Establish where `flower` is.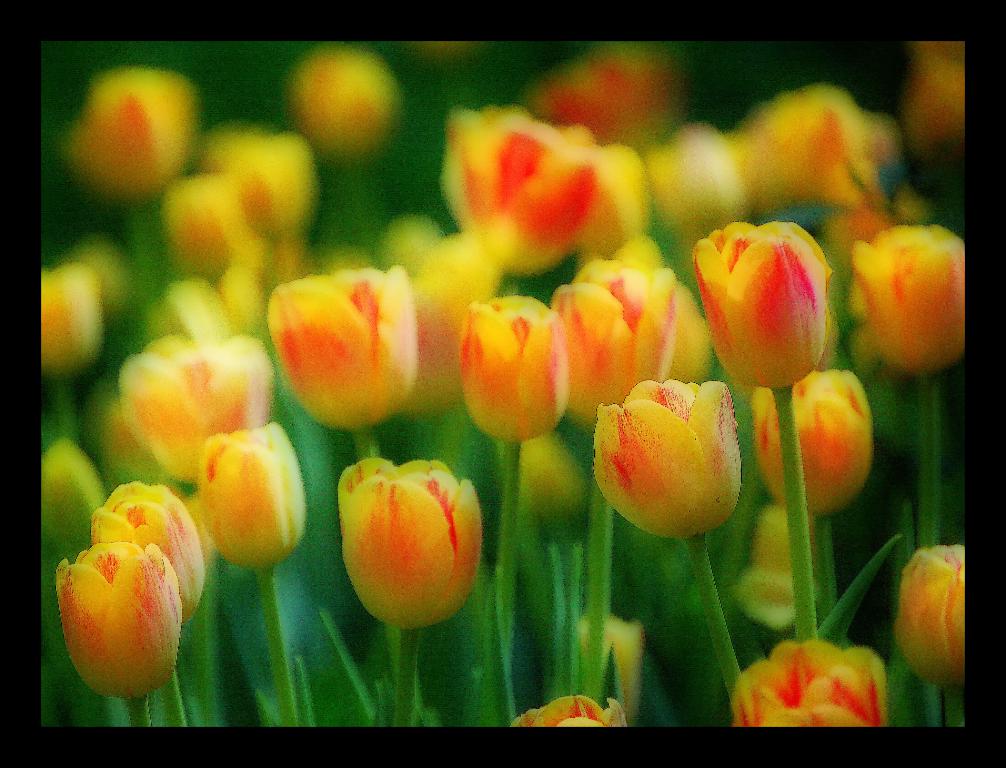
Established at (514,696,628,726).
